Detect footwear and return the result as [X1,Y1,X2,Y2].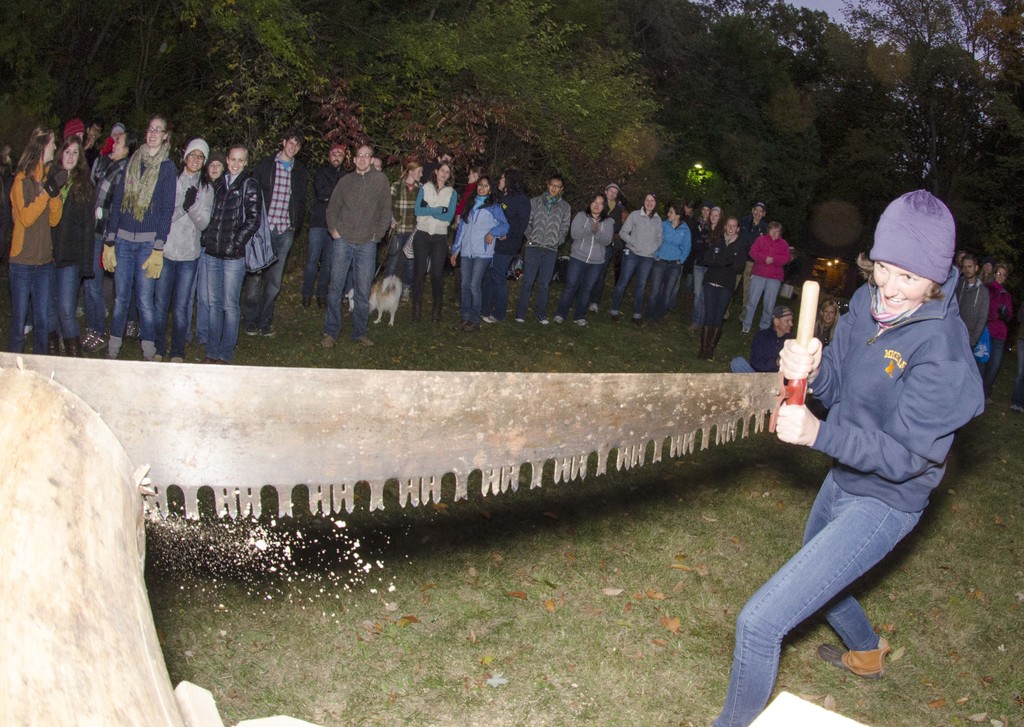
[552,313,566,323].
